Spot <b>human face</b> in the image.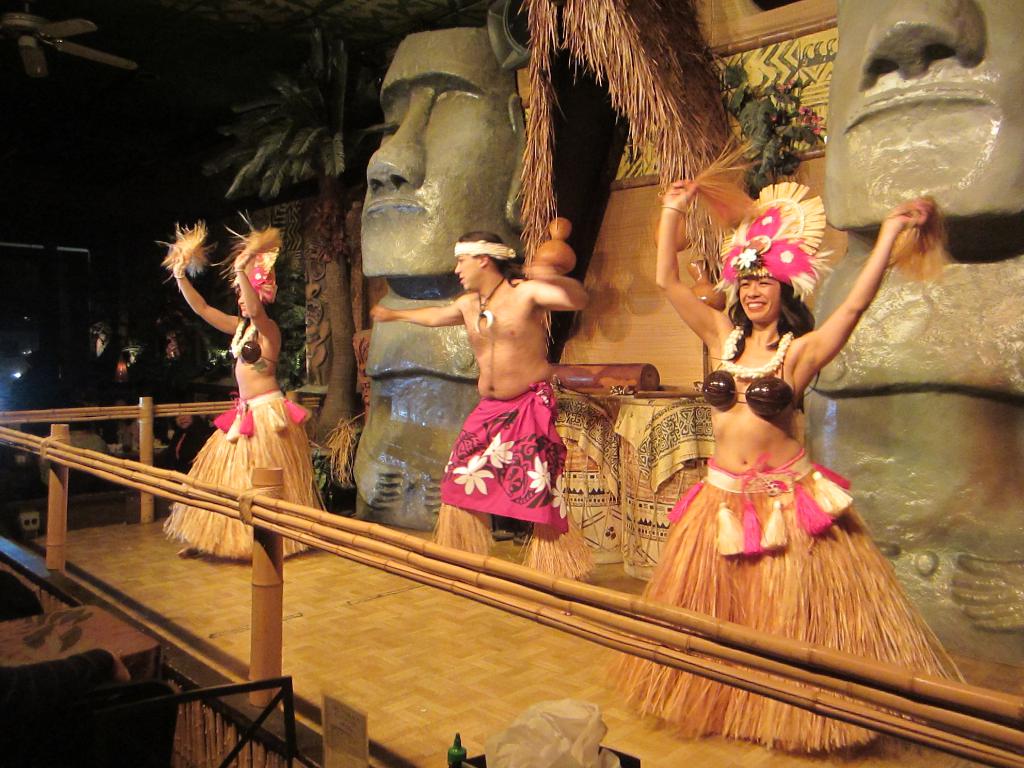
<b>human face</b> found at pyautogui.locateOnScreen(740, 274, 776, 319).
